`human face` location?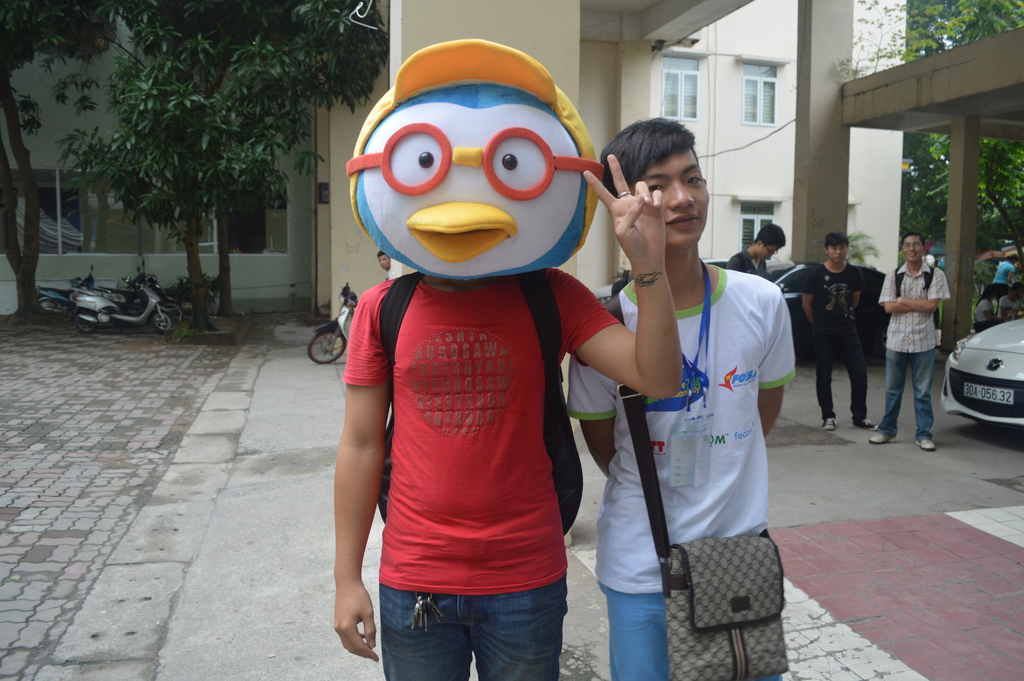
Rect(901, 236, 924, 263)
